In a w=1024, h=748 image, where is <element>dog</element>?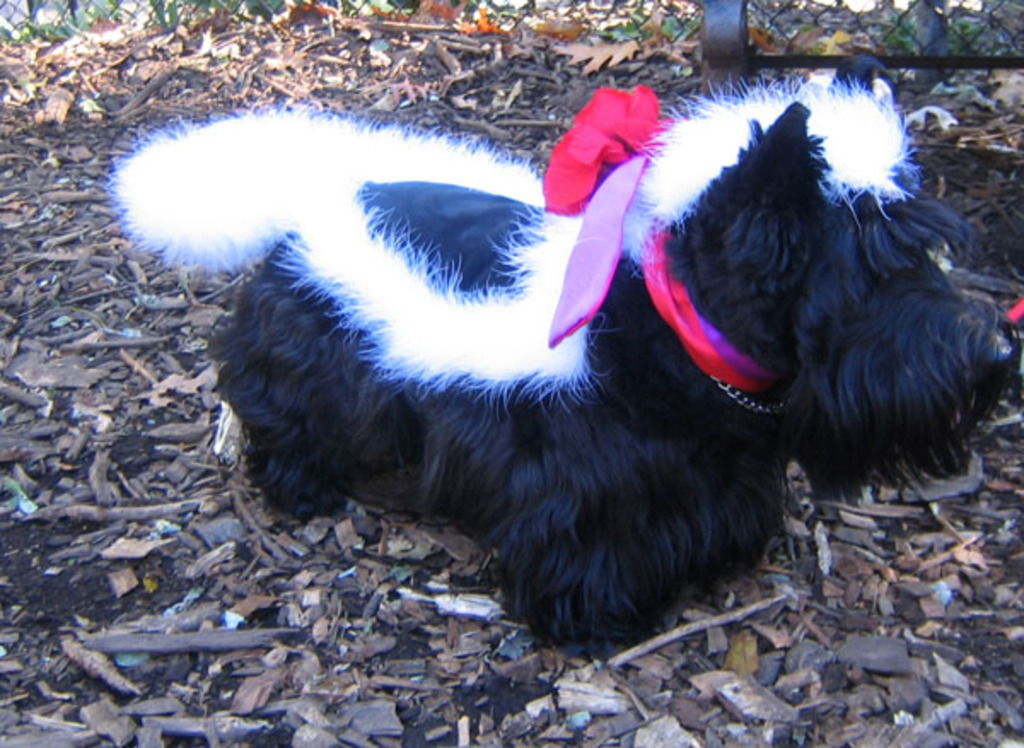
pyautogui.locateOnScreen(104, 55, 1022, 657).
